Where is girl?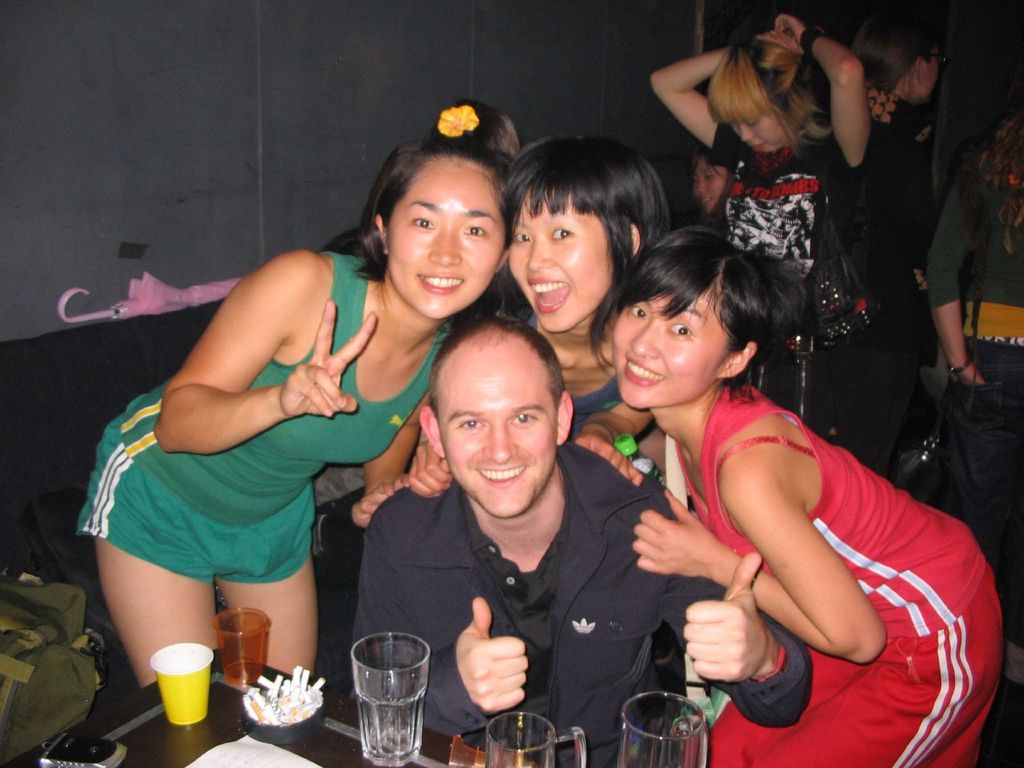
bbox=(76, 95, 518, 688).
